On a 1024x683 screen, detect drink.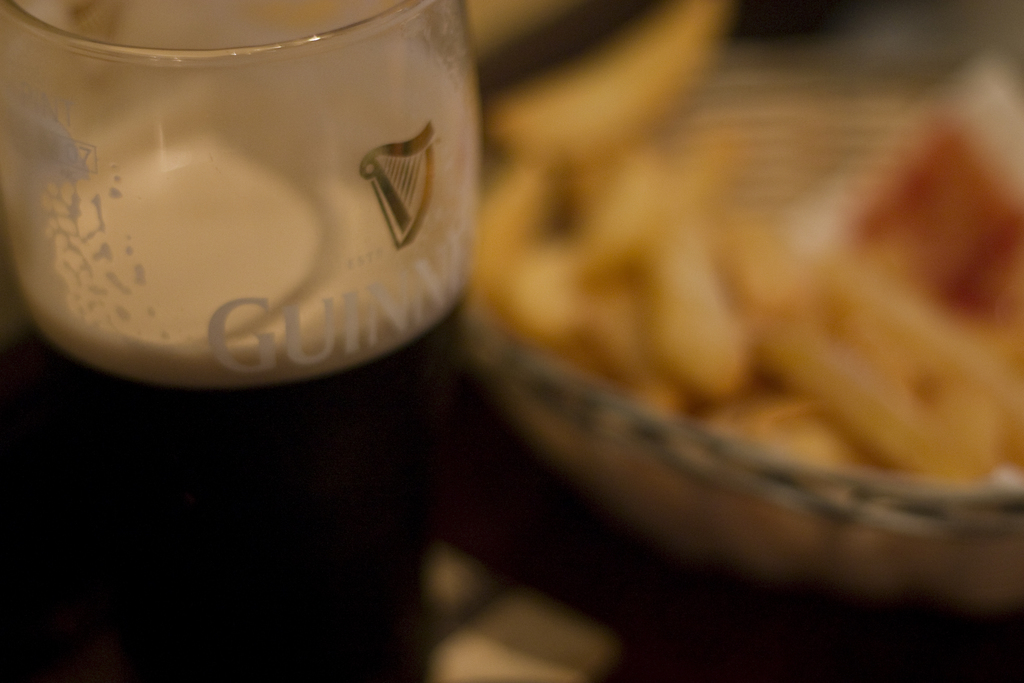
locate(19, 149, 462, 682).
